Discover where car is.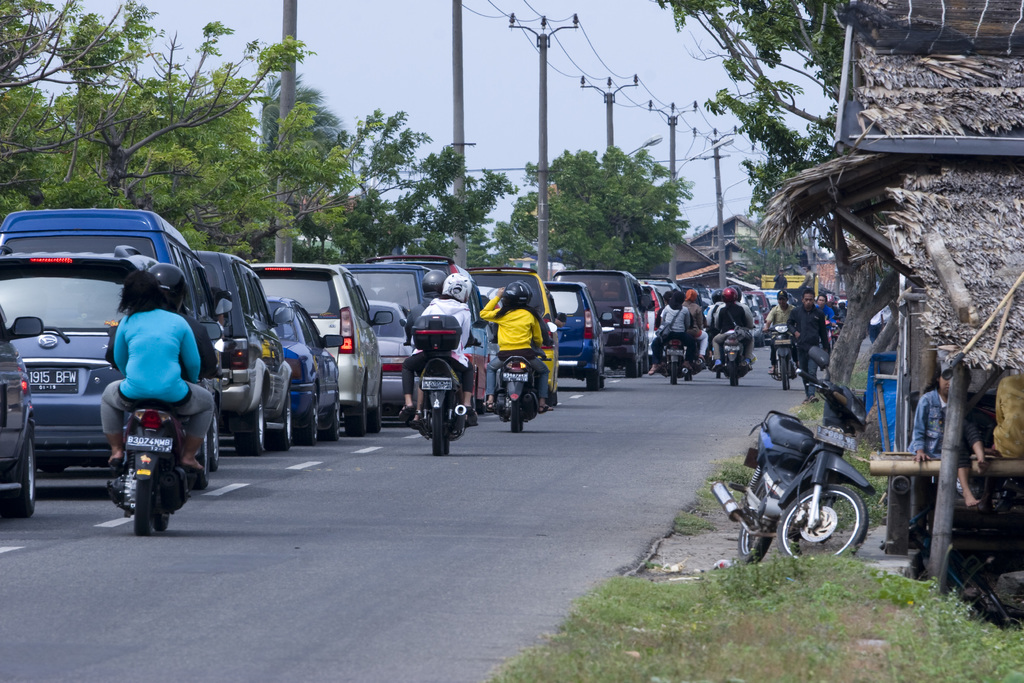
Discovered at bbox(547, 281, 602, 390).
